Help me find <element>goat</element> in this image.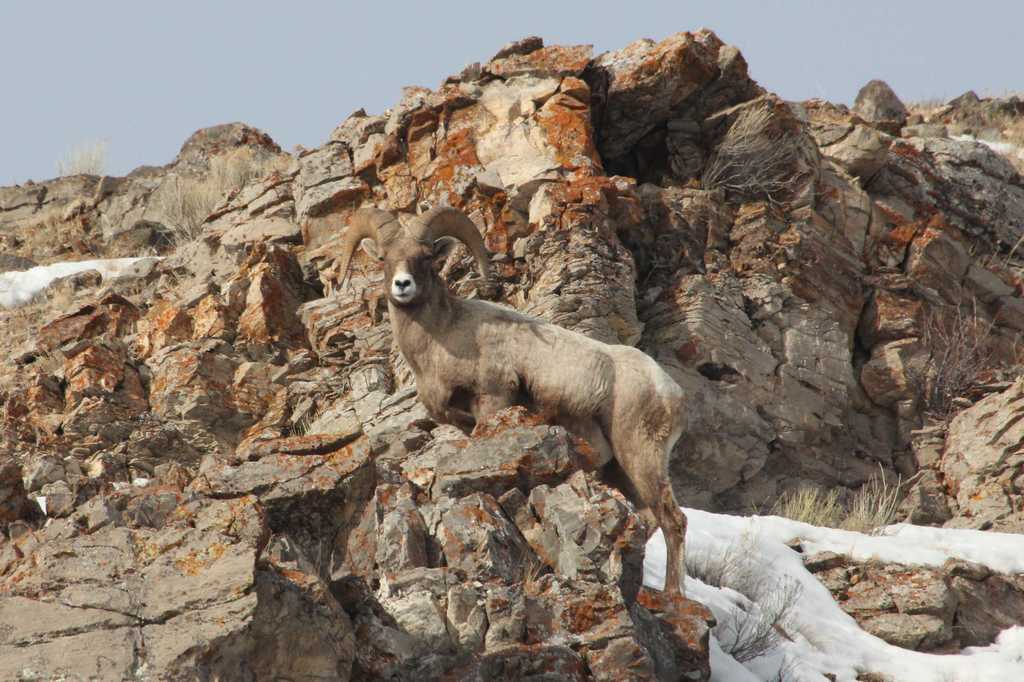
Found it: (x1=334, y1=205, x2=689, y2=596).
